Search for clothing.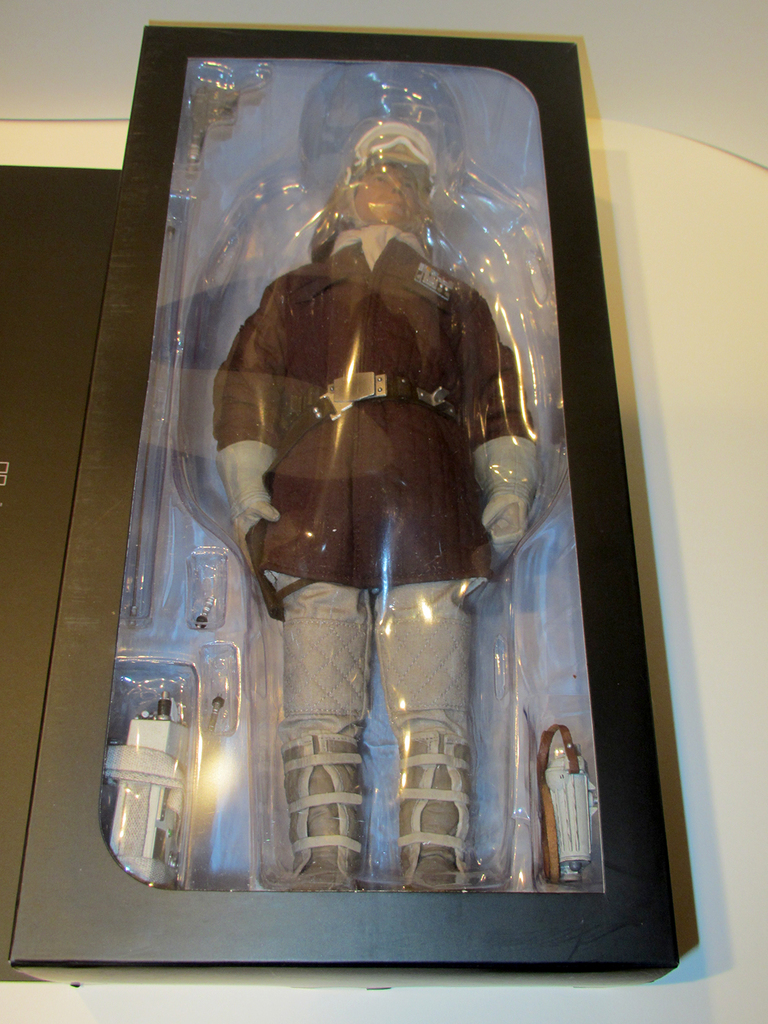
Found at (left=206, top=219, right=544, bottom=890).
